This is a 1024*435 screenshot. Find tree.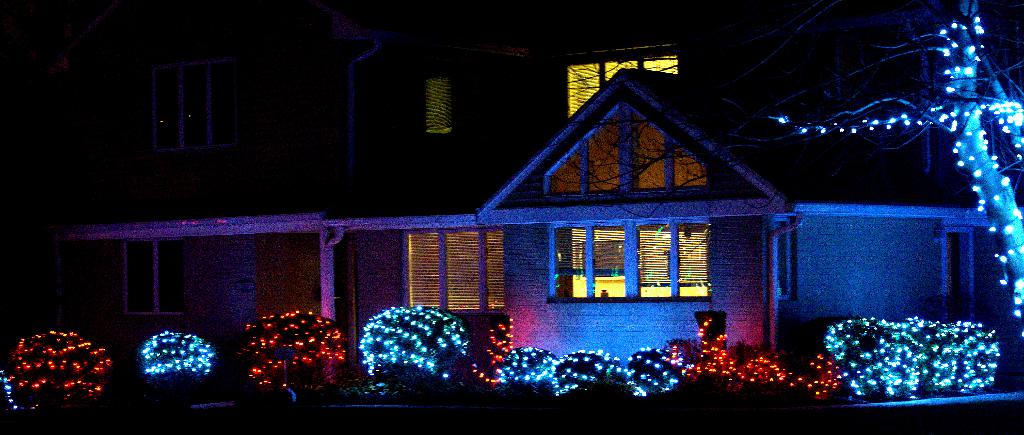
Bounding box: detection(500, 343, 547, 389).
